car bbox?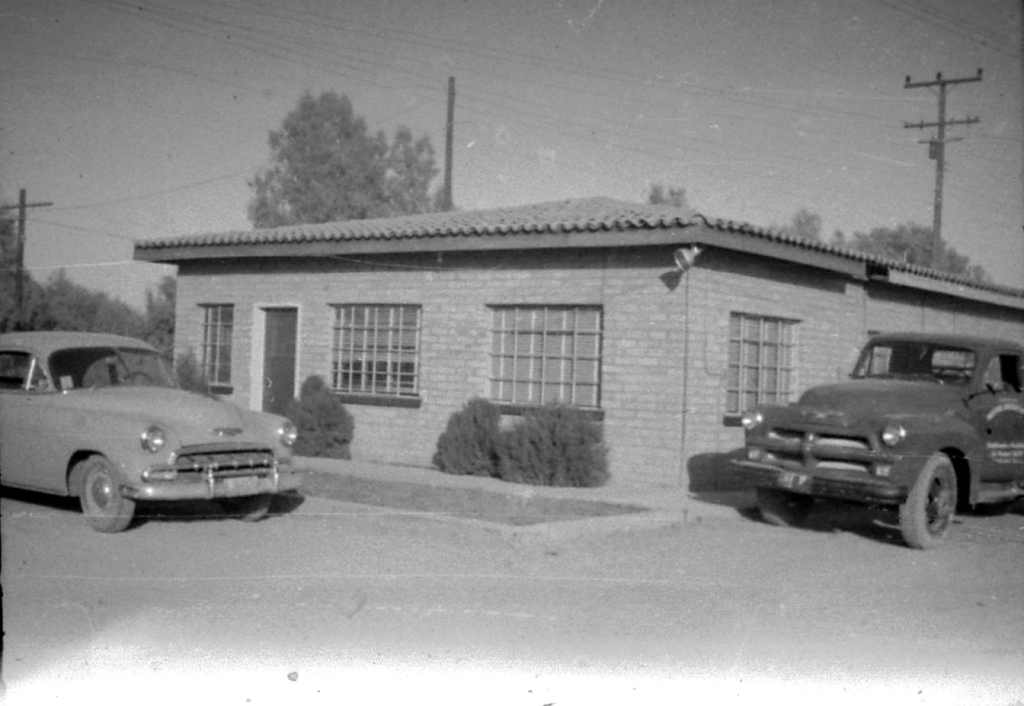
BBox(8, 330, 296, 536)
